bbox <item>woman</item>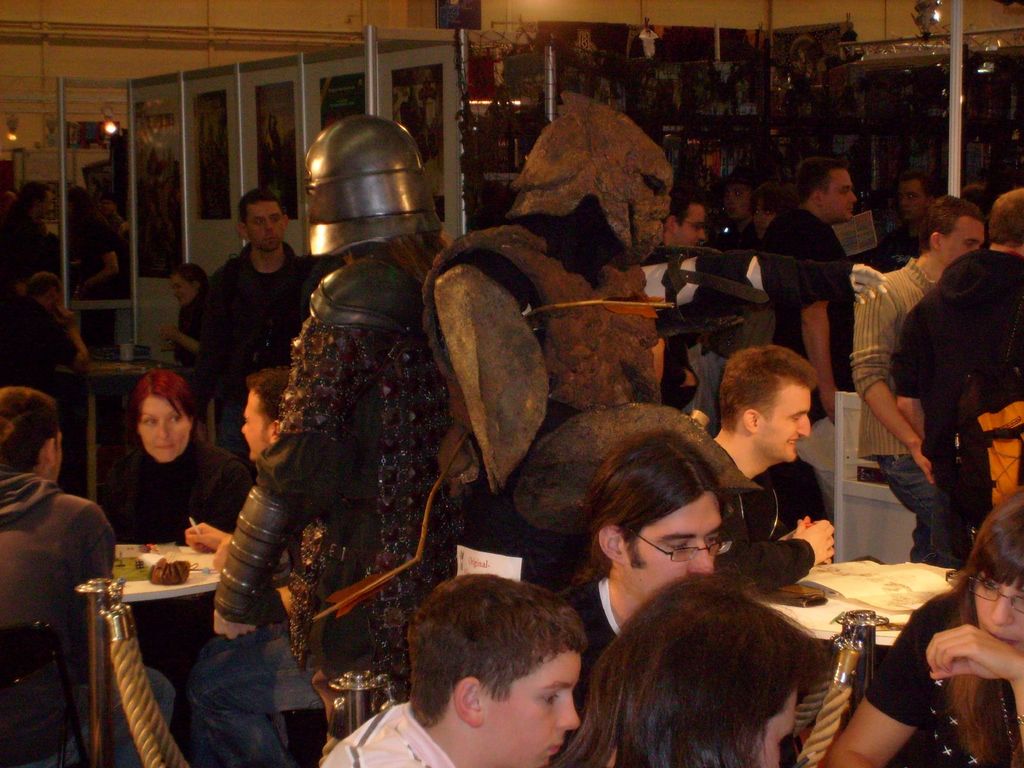
(x1=95, y1=365, x2=248, y2=688)
